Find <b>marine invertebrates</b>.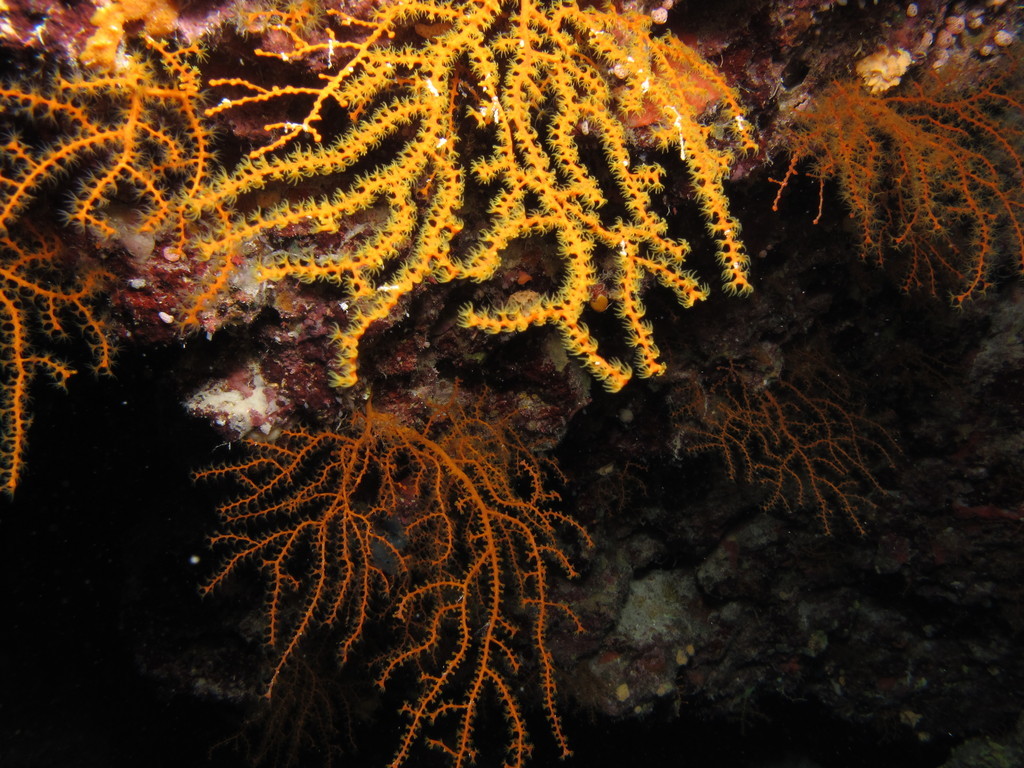
x1=0 y1=12 x2=221 y2=526.
